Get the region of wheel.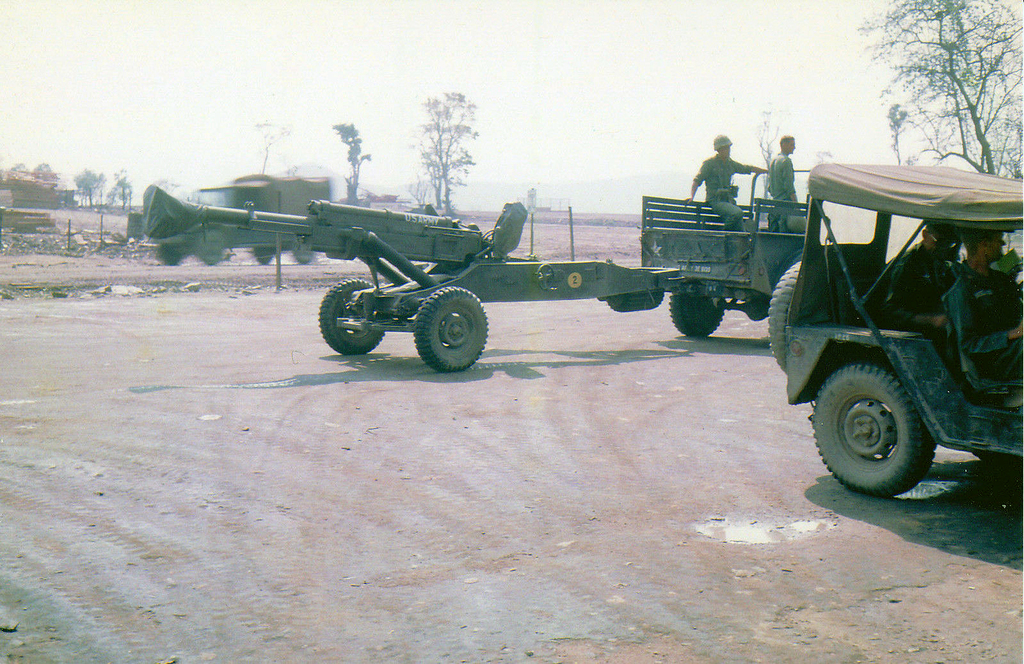
x1=198, y1=255, x2=220, y2=265.
